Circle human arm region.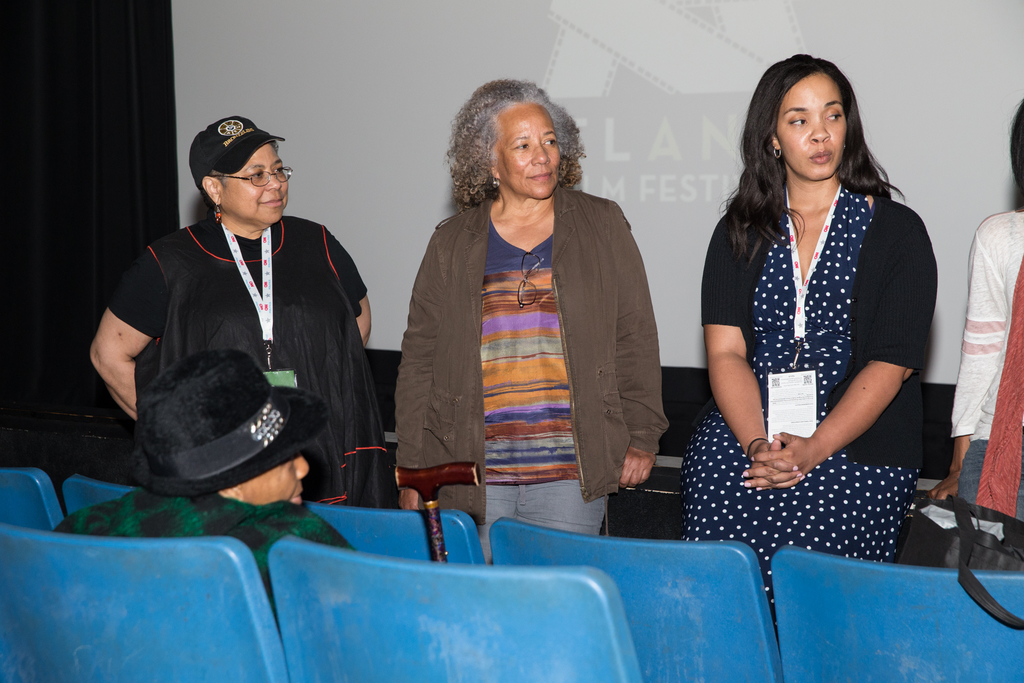
Region: bbox=[396, 235, 435, 514].
